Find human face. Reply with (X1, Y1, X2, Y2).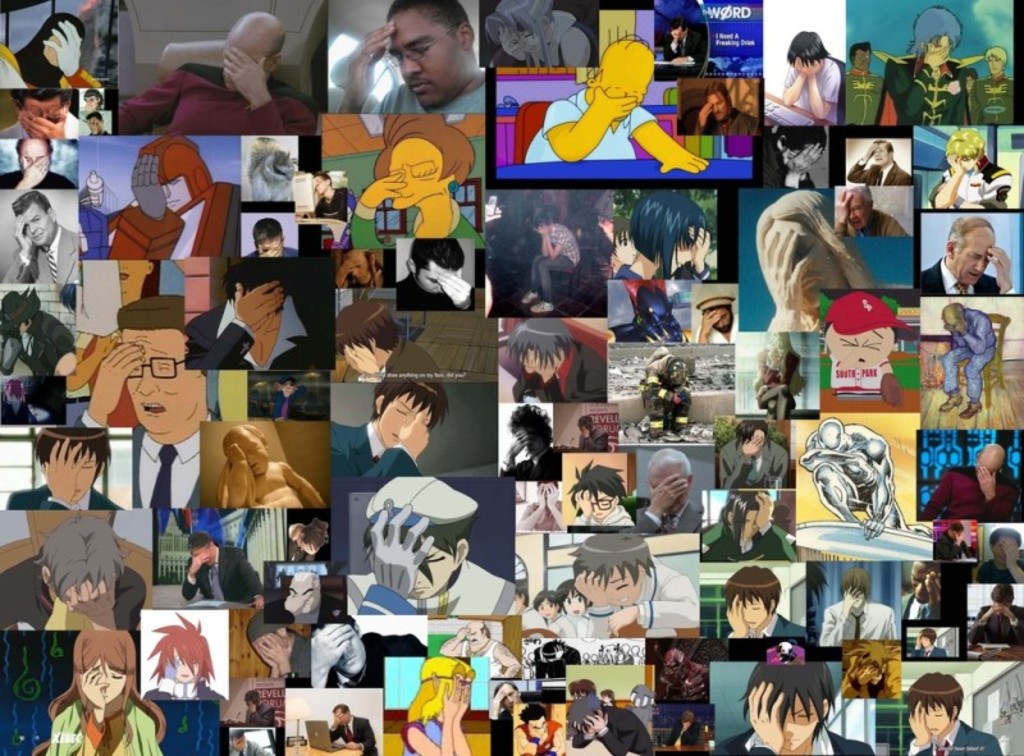
(61, 448, 101, 501).
